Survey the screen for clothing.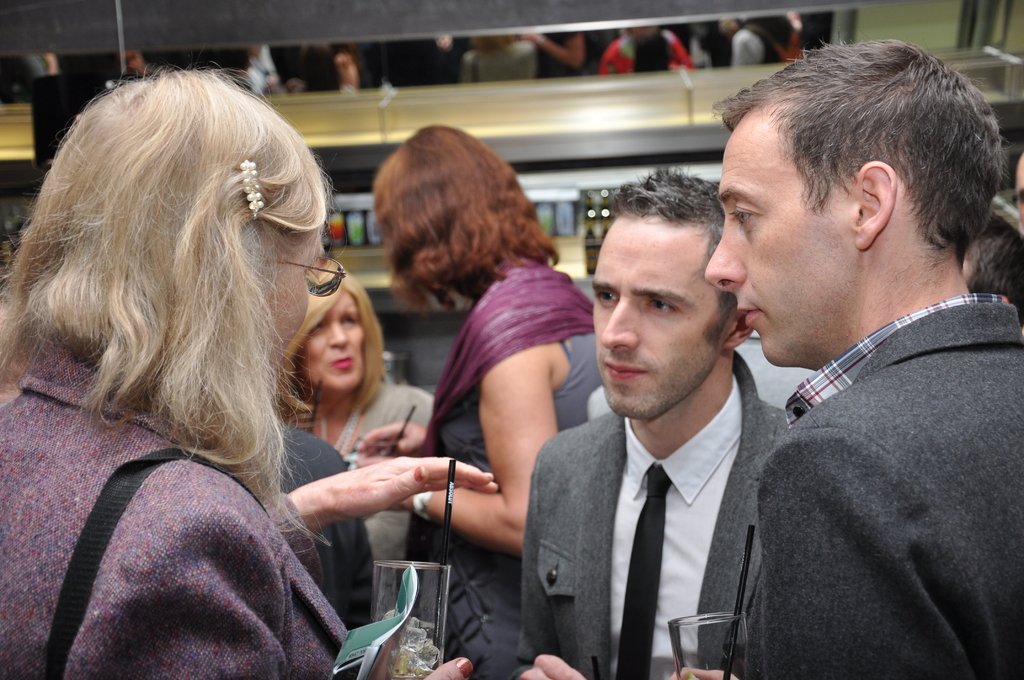
Survey found: [x1=1, y1=303, x2=387, y2=679].
